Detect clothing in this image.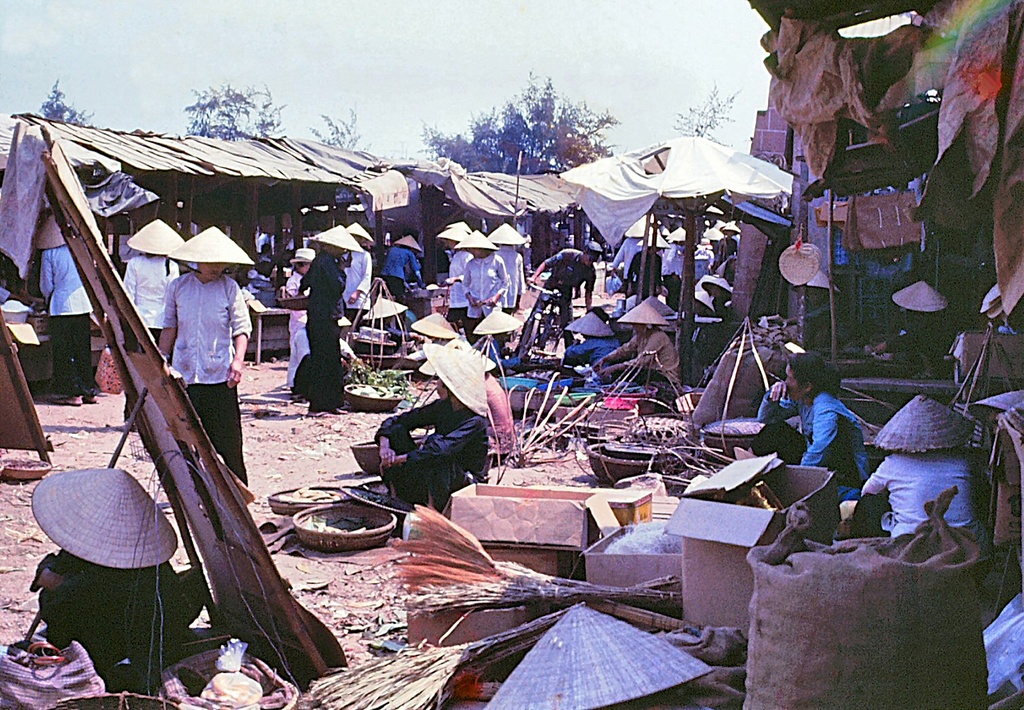
Detection: {"left": 381, "top": 250, "right": 428, "bottom": 302}.
